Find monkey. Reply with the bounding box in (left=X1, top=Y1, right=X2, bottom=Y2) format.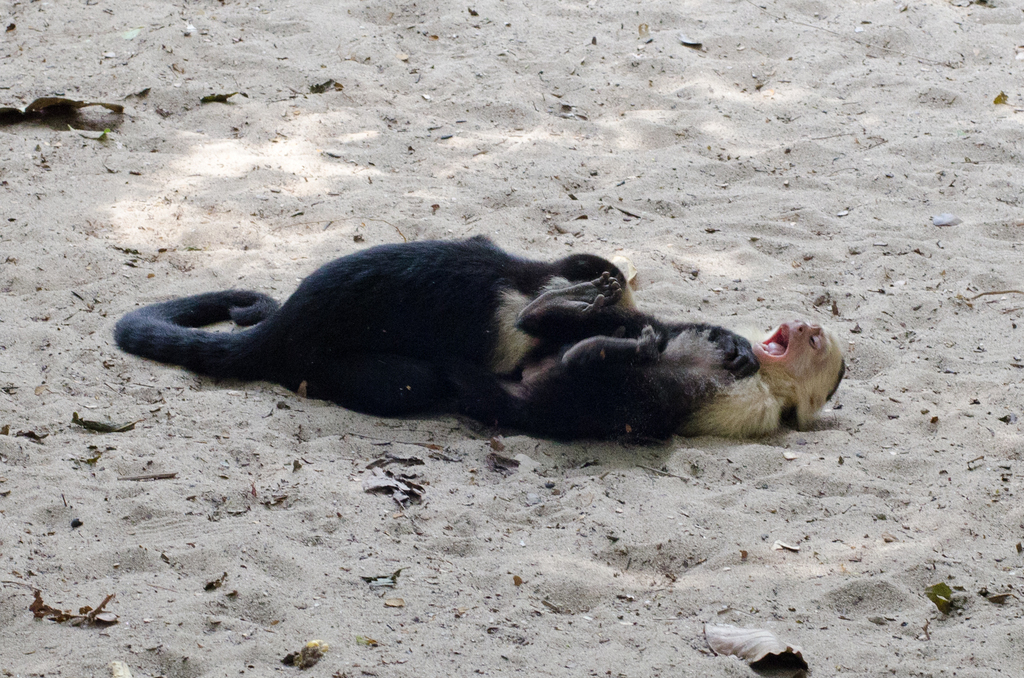
(left=90, top=232, right=817, bottom=478).
